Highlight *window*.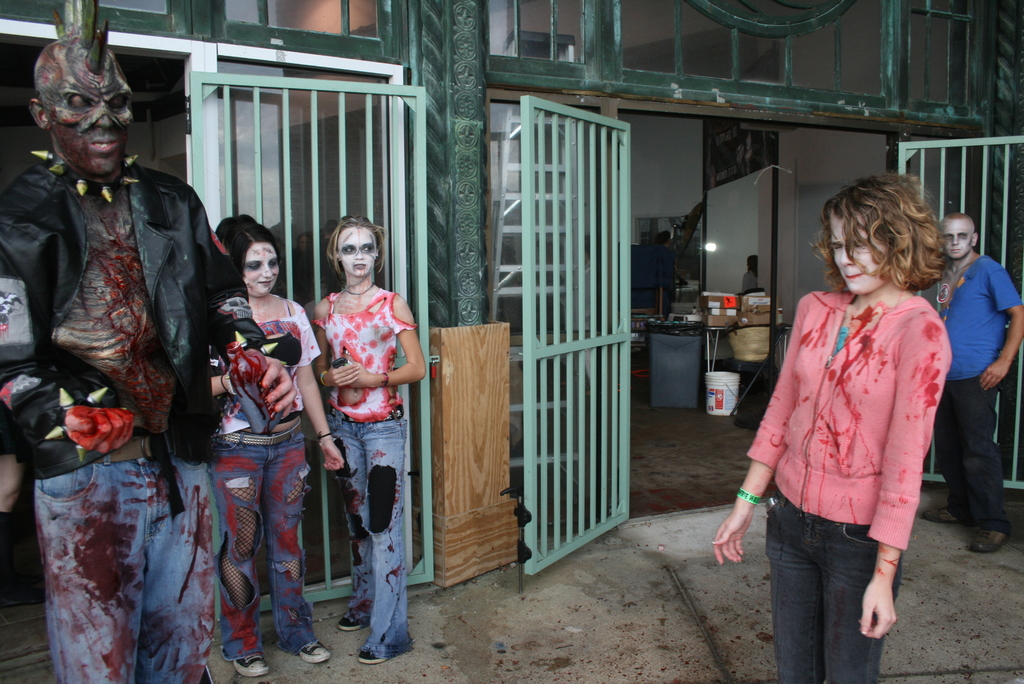
Highlighted region: (483,3,1018,124).
